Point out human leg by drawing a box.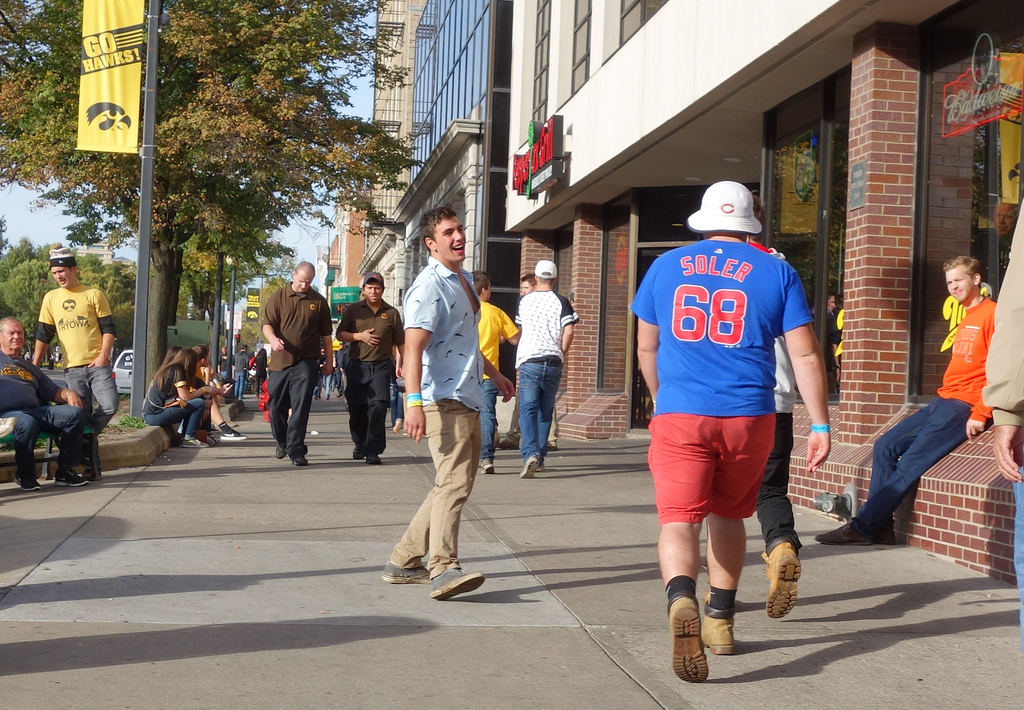
(819,405,988,544).
